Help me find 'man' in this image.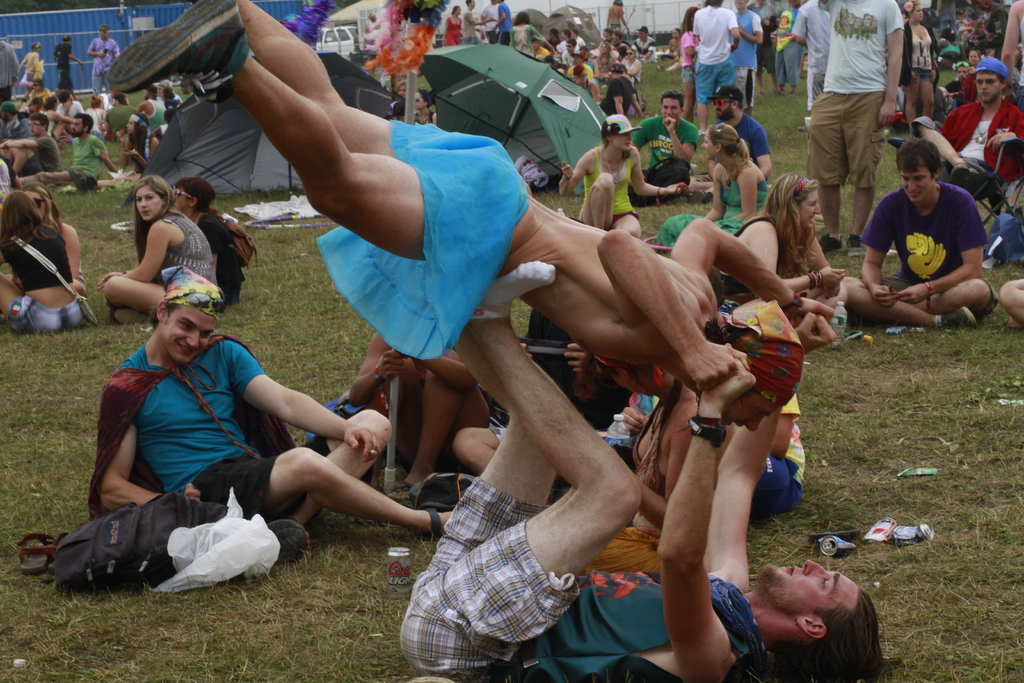
Found it: x1=692 y1=0 x2=740 y2=134.
